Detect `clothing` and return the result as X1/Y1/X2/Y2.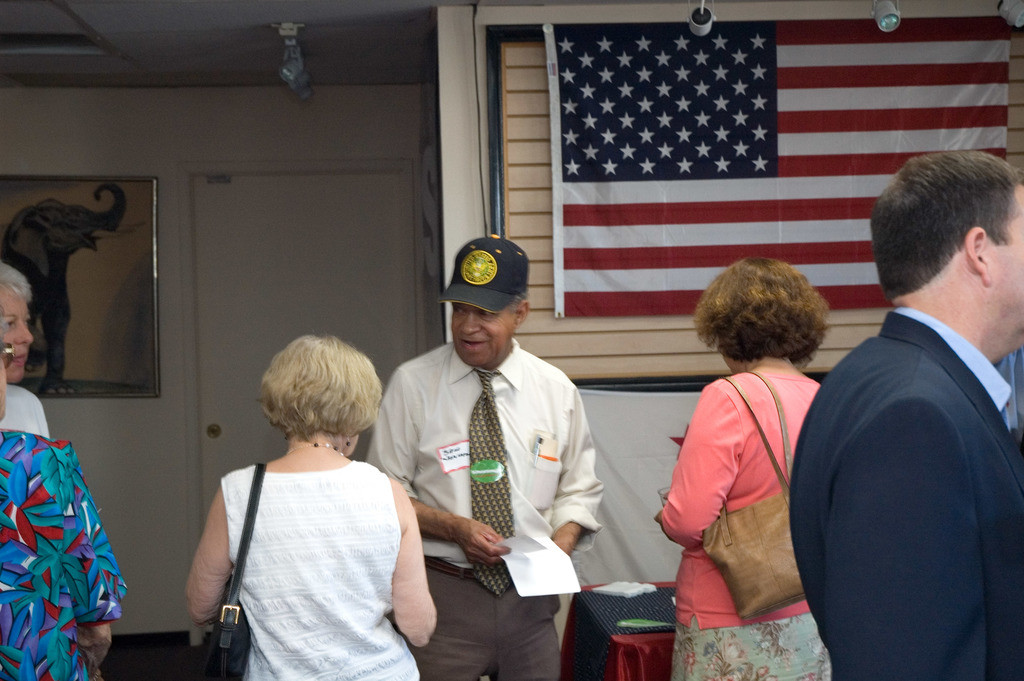
0/382/50/438.
